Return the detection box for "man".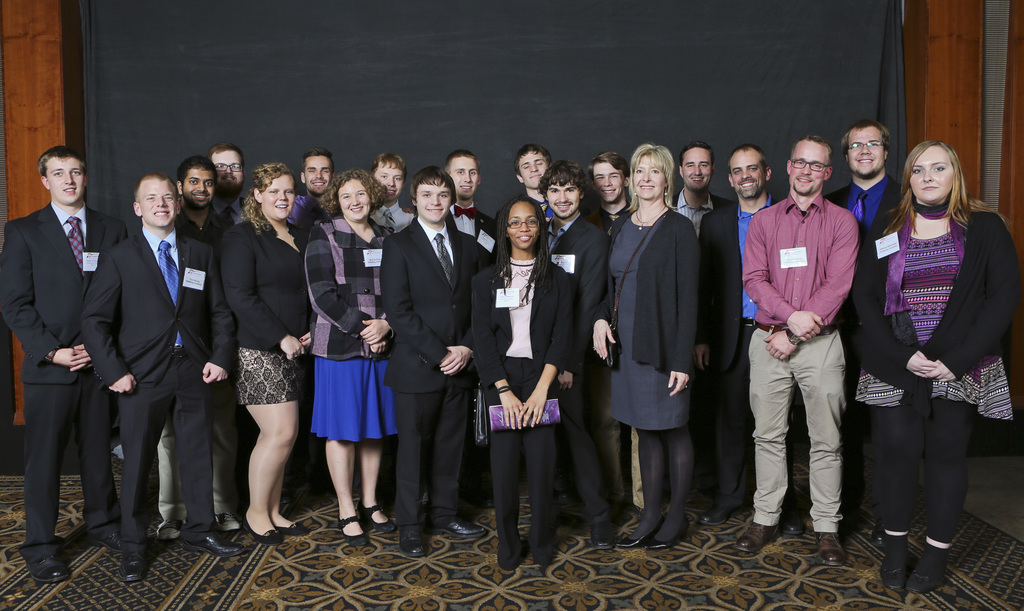
region(419, 147, 500, 515).
